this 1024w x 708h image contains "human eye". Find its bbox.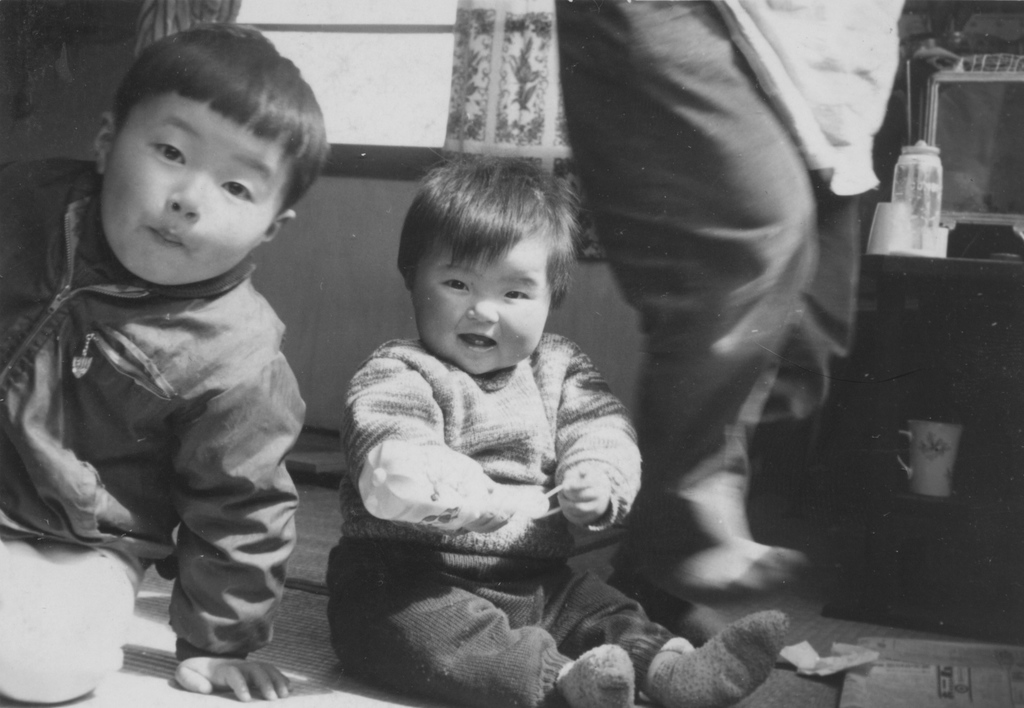
rect(504, 286, 531, 304).
